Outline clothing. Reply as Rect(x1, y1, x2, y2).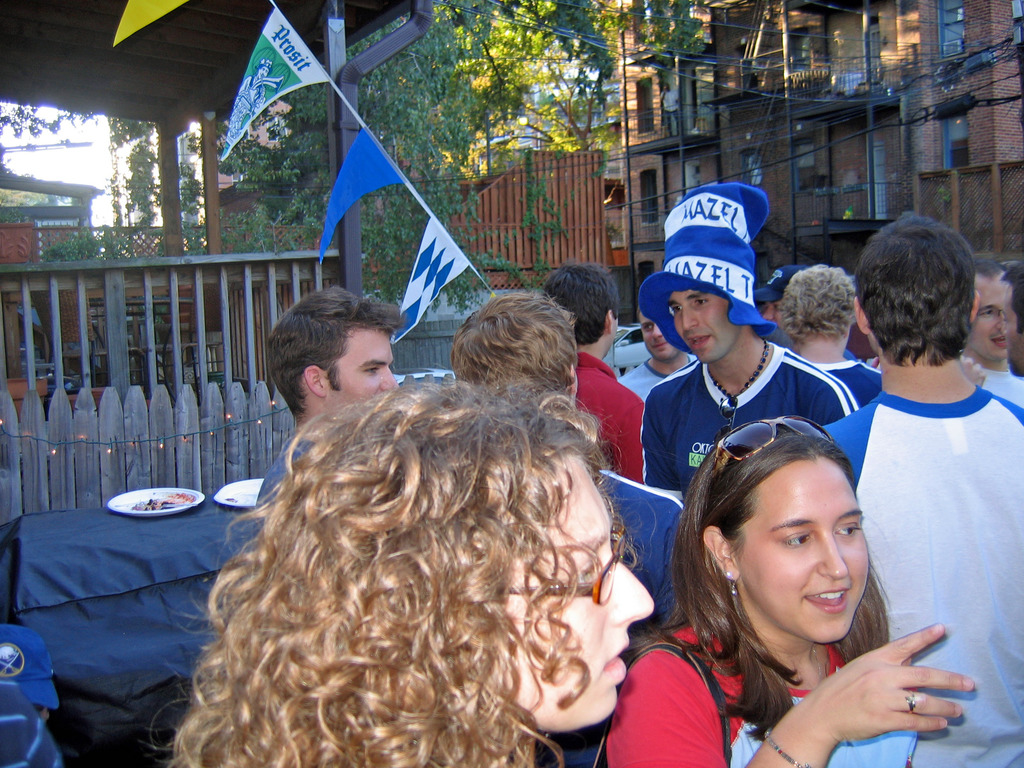
Rect(584, 452, 682, 621).
